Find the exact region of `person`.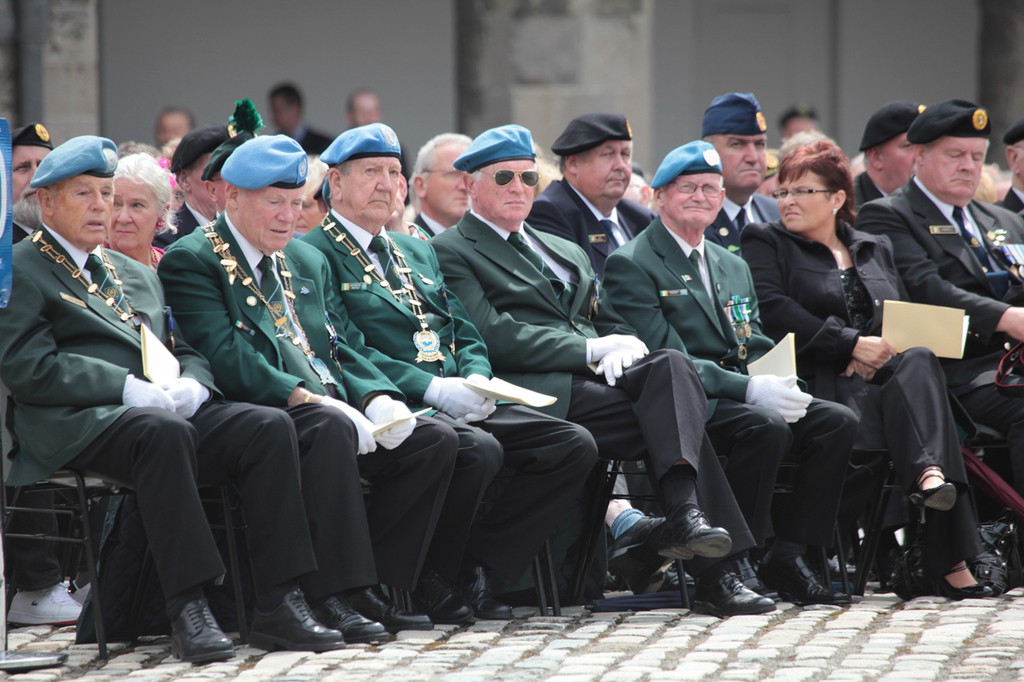
Exact region: bbox(294, 125, 595, 636).
